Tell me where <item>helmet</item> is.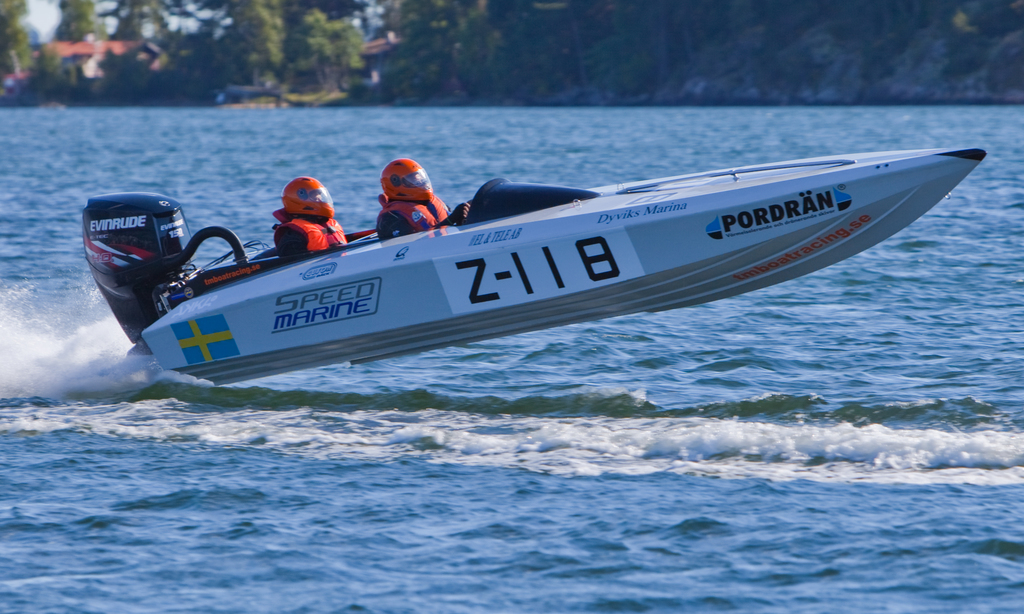
<item>helmet</item> is at bbox=[278, 177, 336, 220].
